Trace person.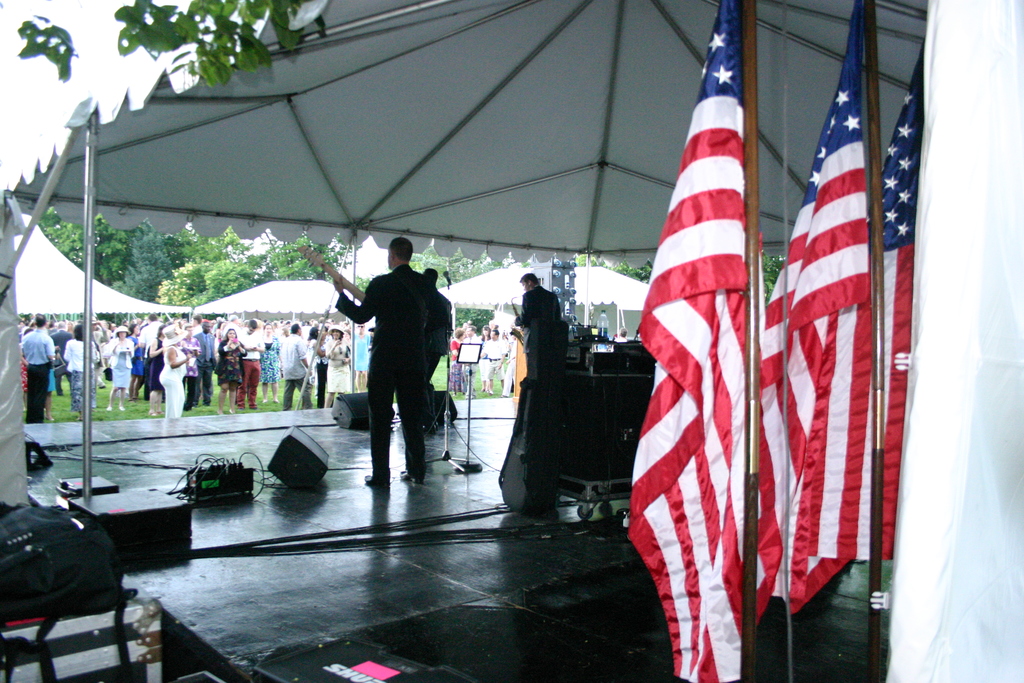
Traced to <region>22, 314, 54, 423</region>.
